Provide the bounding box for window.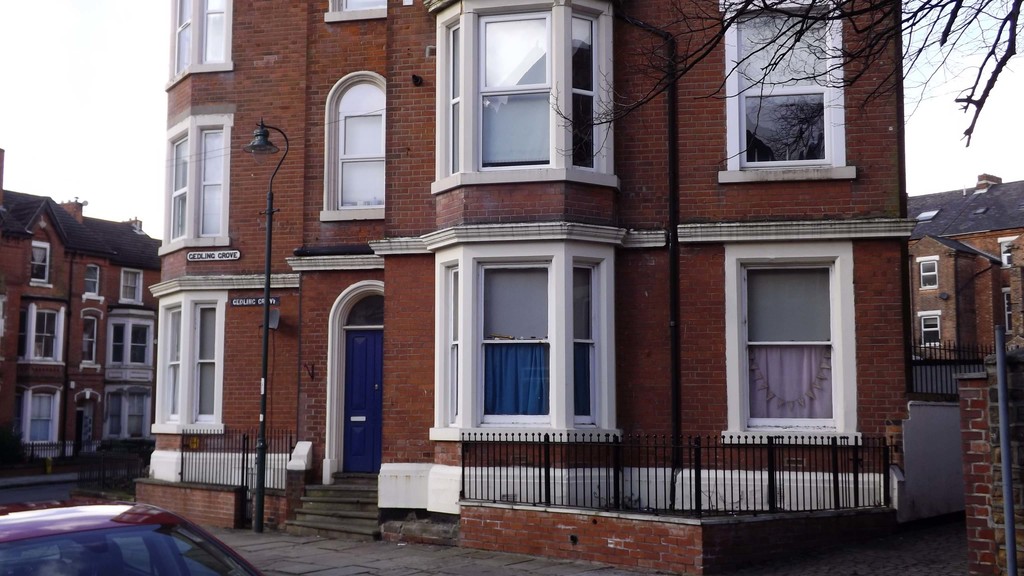
(83, 317, 99, 367).
